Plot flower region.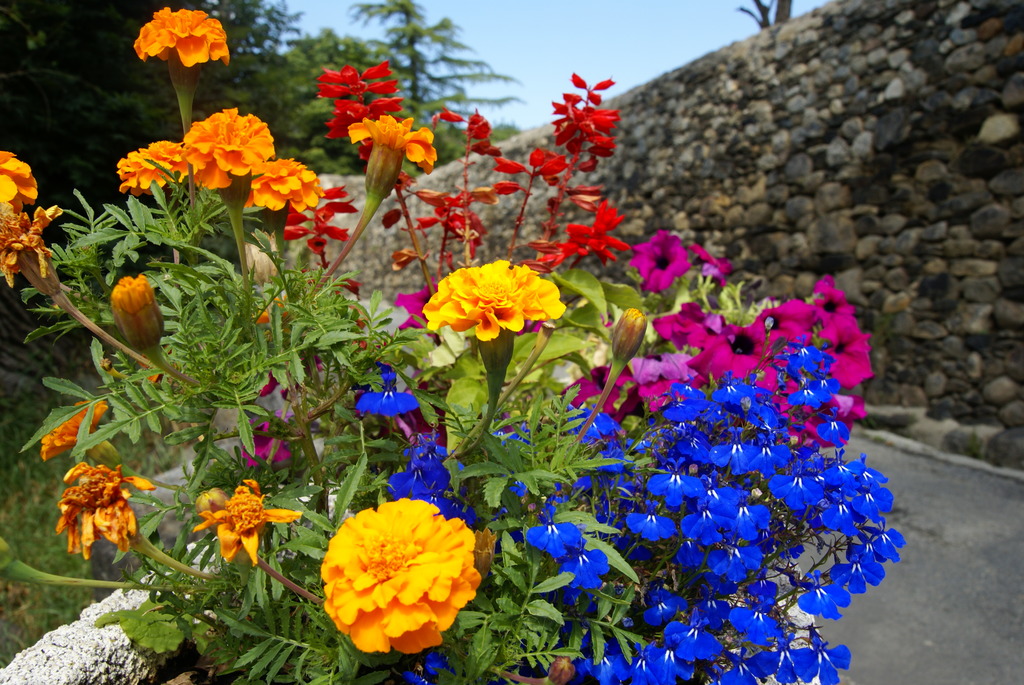
Plotted at 314, 496, 484, 658.
